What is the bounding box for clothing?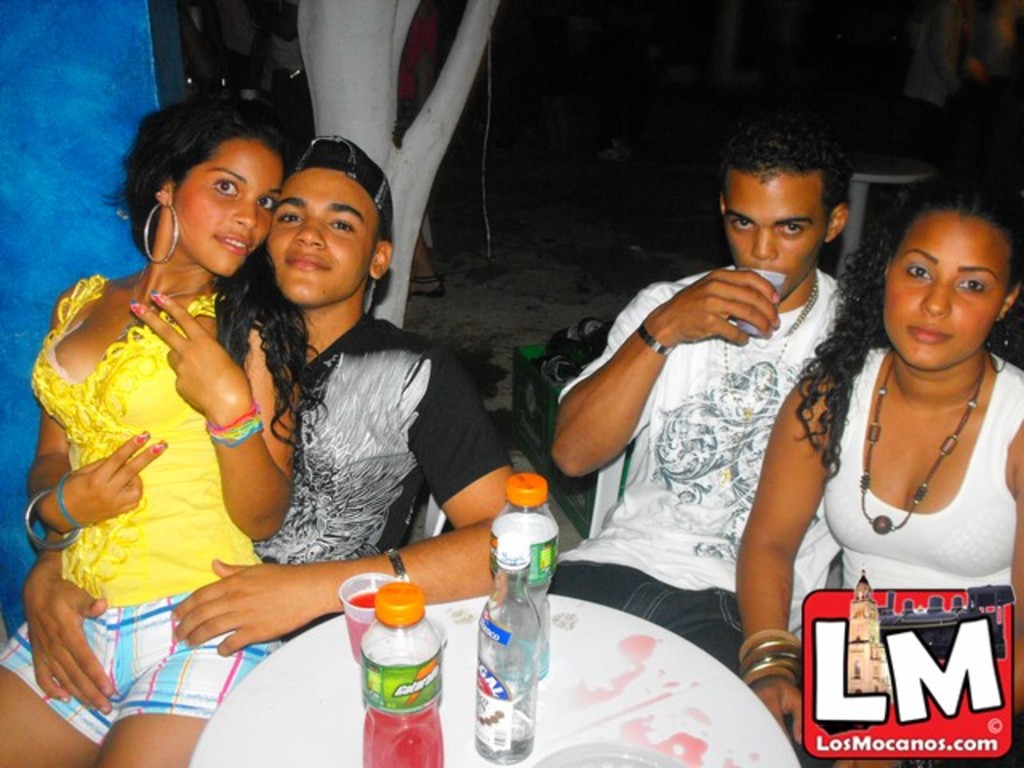
557, 269, 850, 598.
